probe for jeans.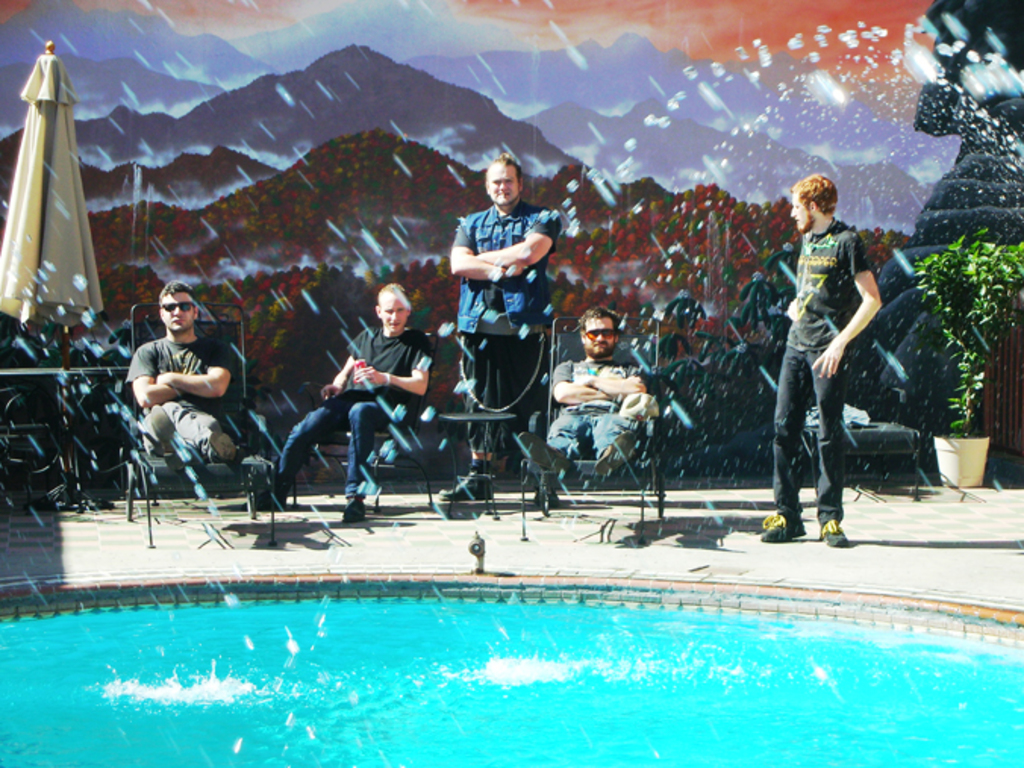
Probe result: <region>777, 318, 868, 551</region>.
